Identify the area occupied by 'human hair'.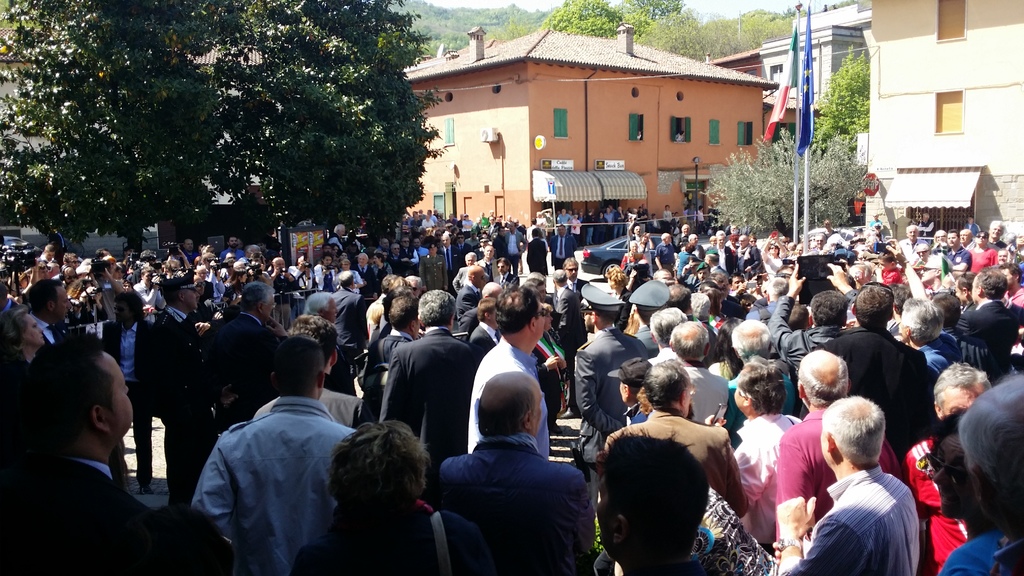
Area: l=642, t=367, r=692, b=408.
